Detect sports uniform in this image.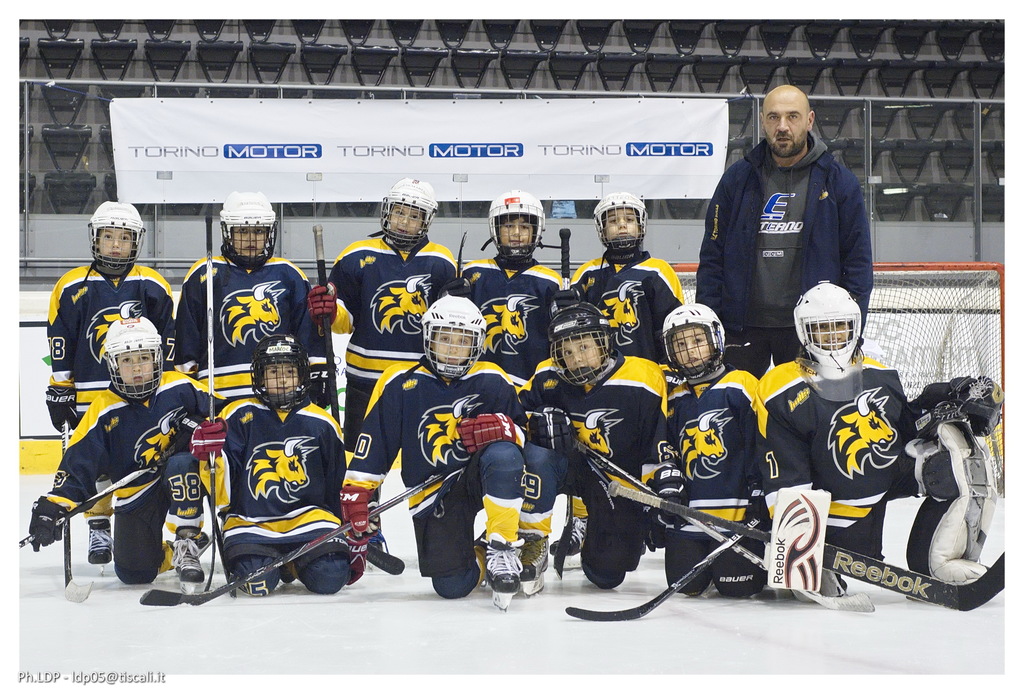
Detection: bbox=[40, 197, 186, 575].
